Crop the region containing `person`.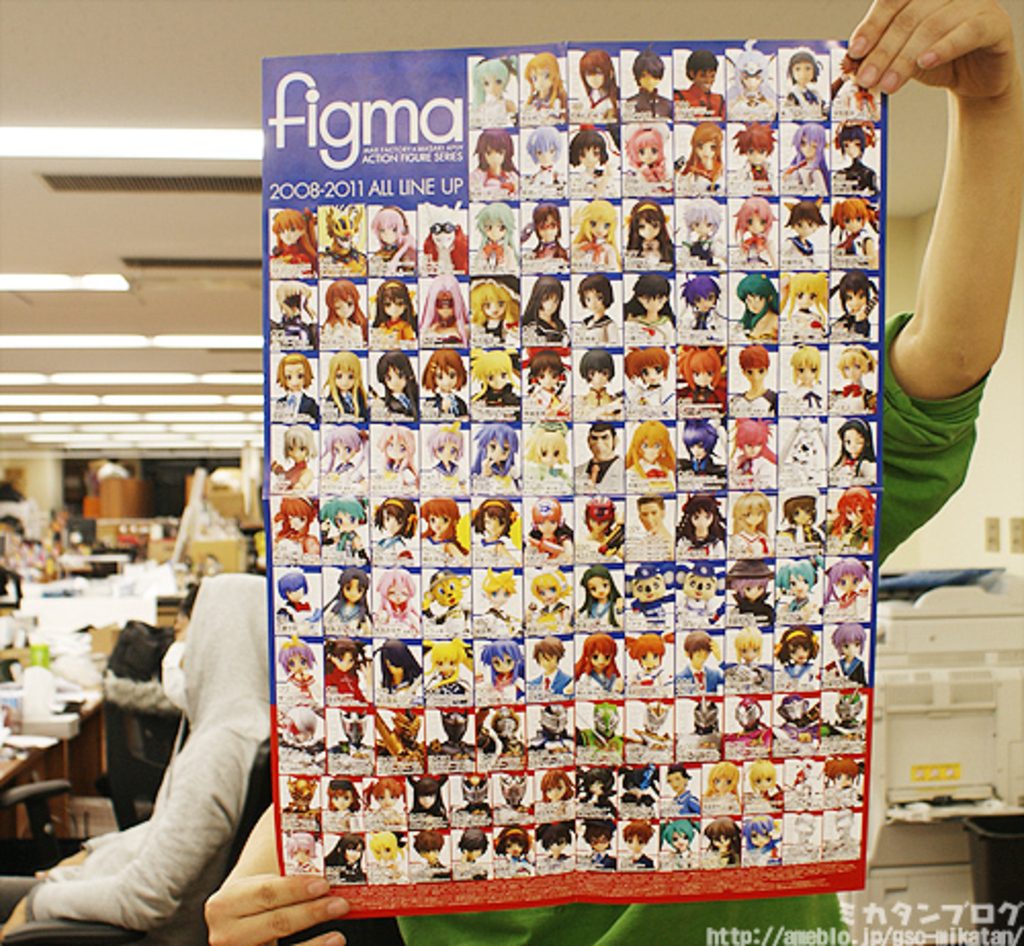
Crop region: 319/631/365/690.
